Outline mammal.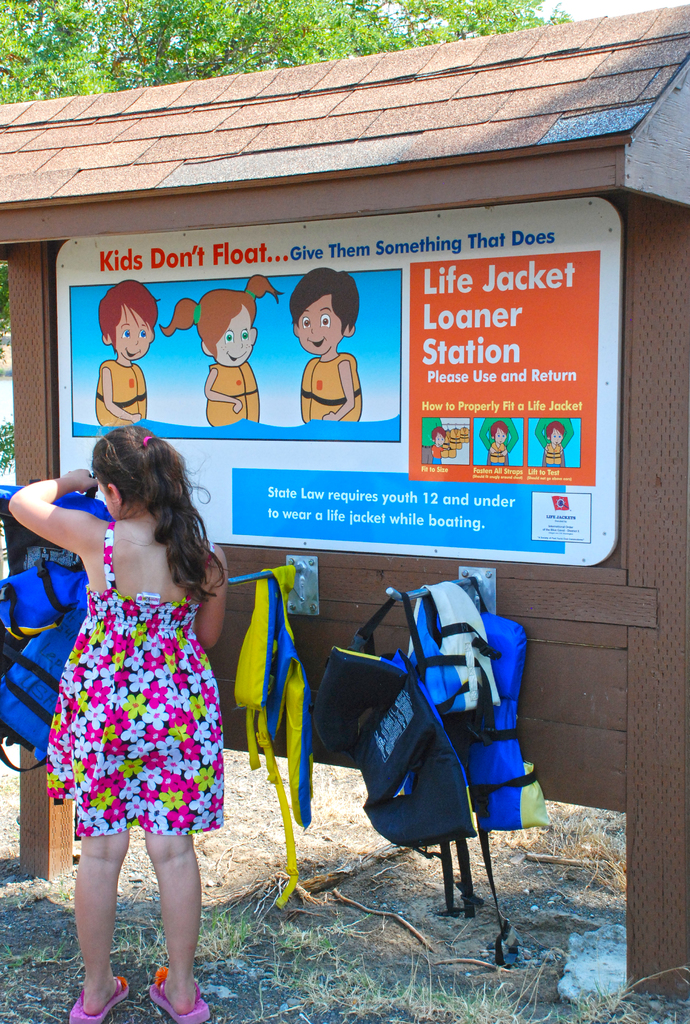
Outline: <region>422, 417, 441, 462</region>.
